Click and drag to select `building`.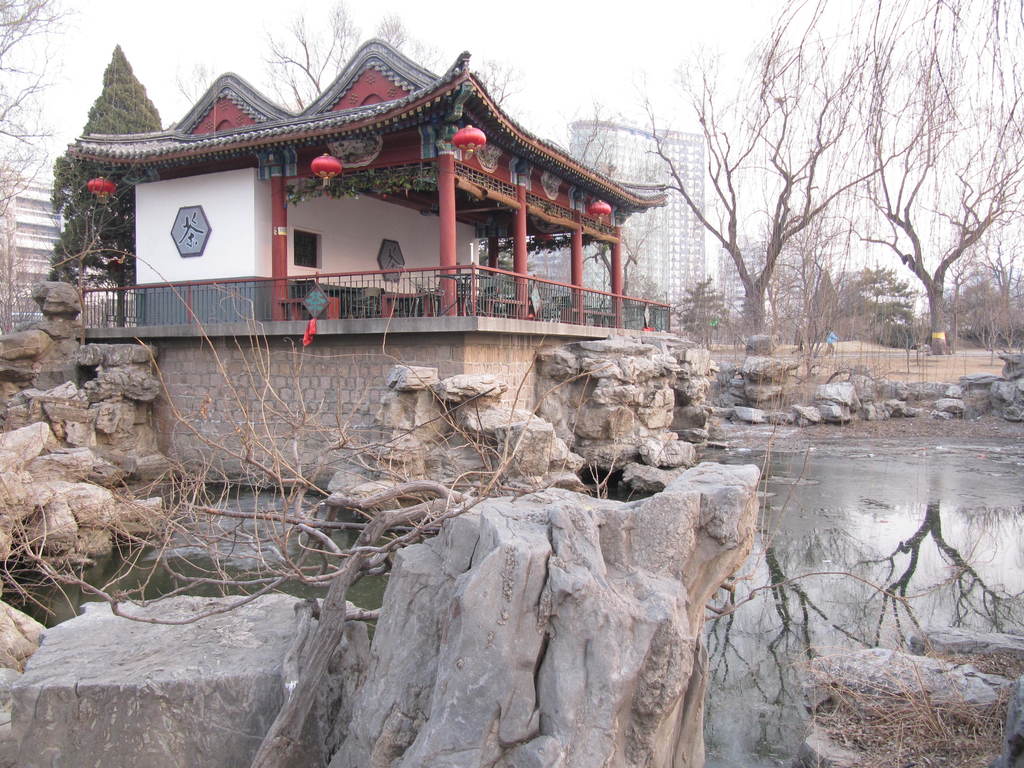
Selection: 71 29 676 327.
